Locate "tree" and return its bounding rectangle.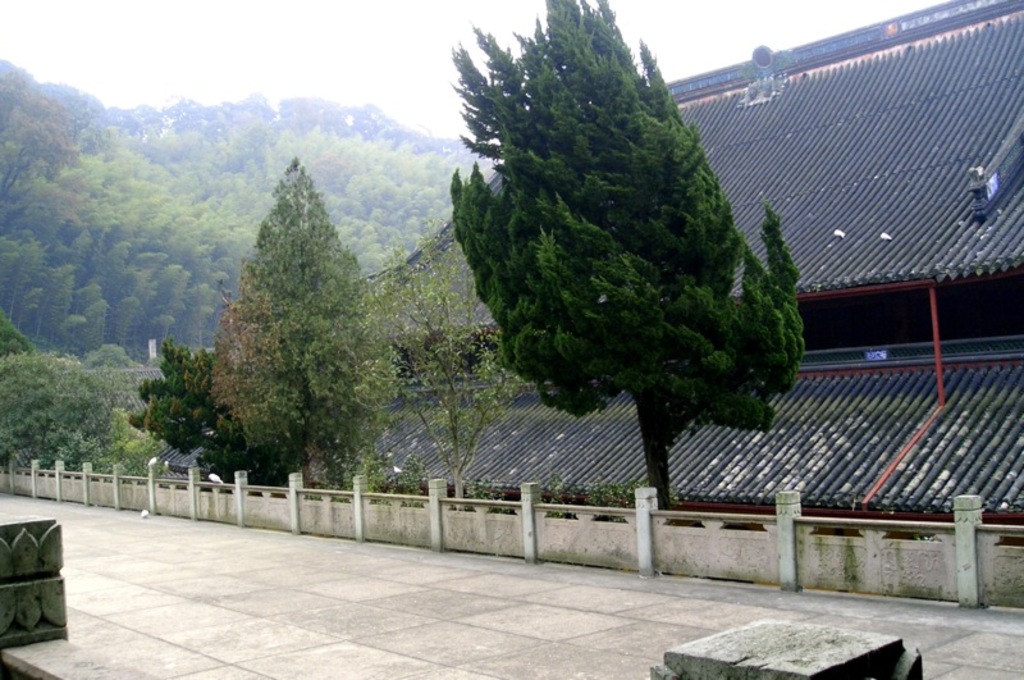
bbox=(0, 302, 28, 339).
